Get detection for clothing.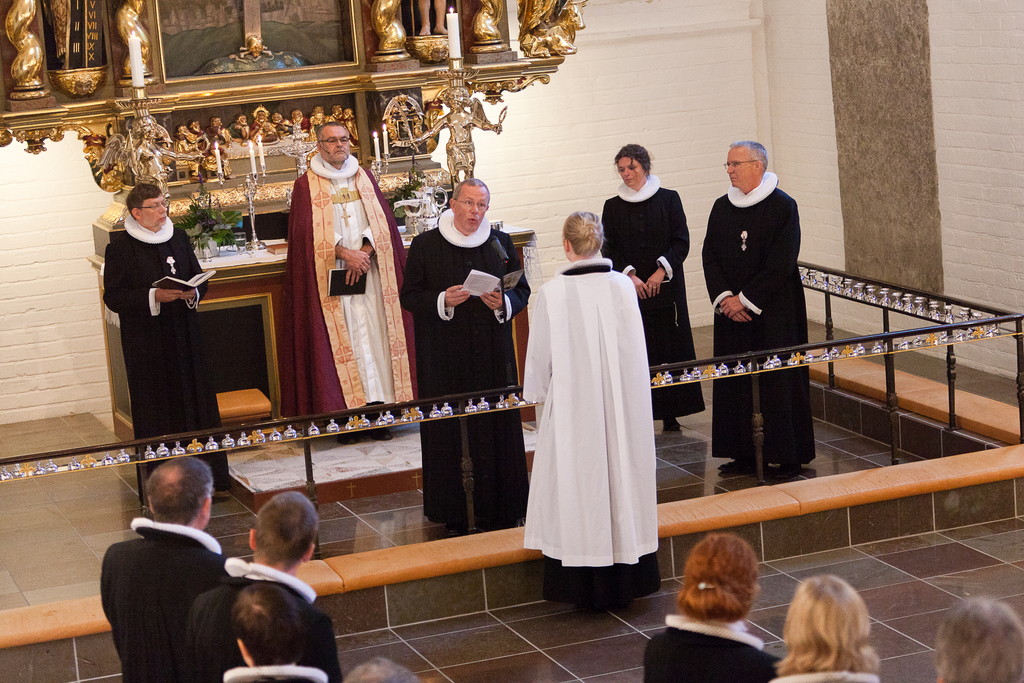
Detection: rect(529, 216, 668, 608).
